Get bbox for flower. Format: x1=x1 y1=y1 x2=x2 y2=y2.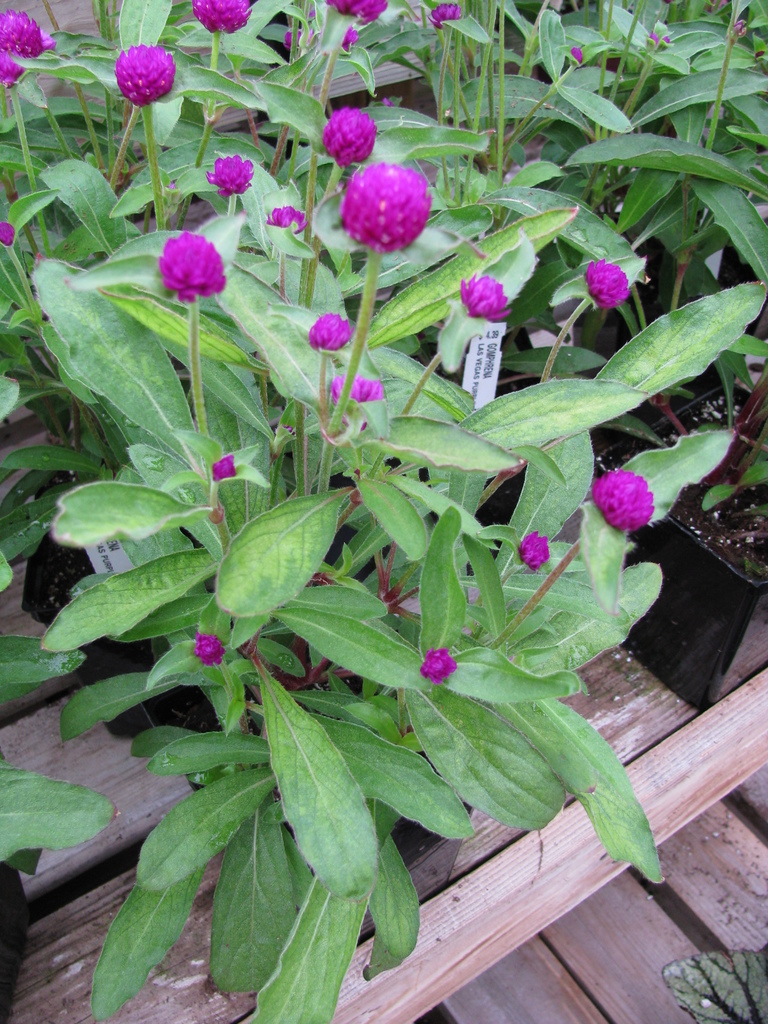
x1=431 y1=1 x2=461 y2=31.
